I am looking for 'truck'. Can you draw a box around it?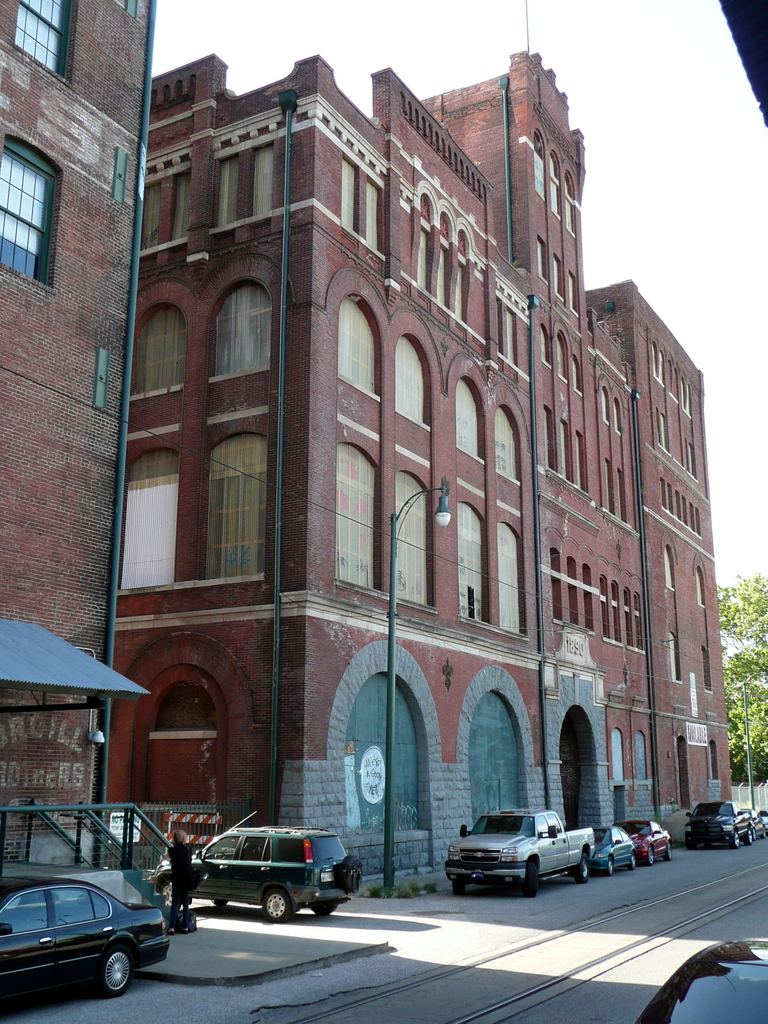
Sure, the bounding box is {"left": 175, "top": 828, "right": 364, "bottom": 927}.
